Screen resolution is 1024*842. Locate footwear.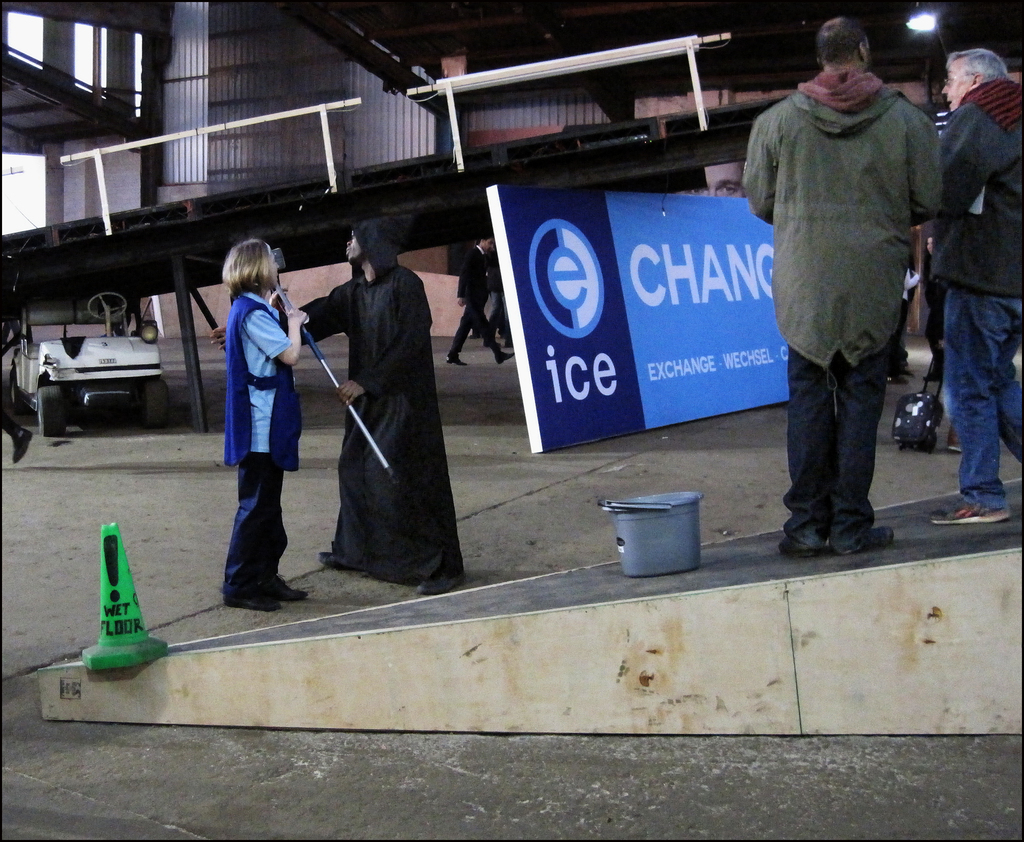
[417,576,468,594].
